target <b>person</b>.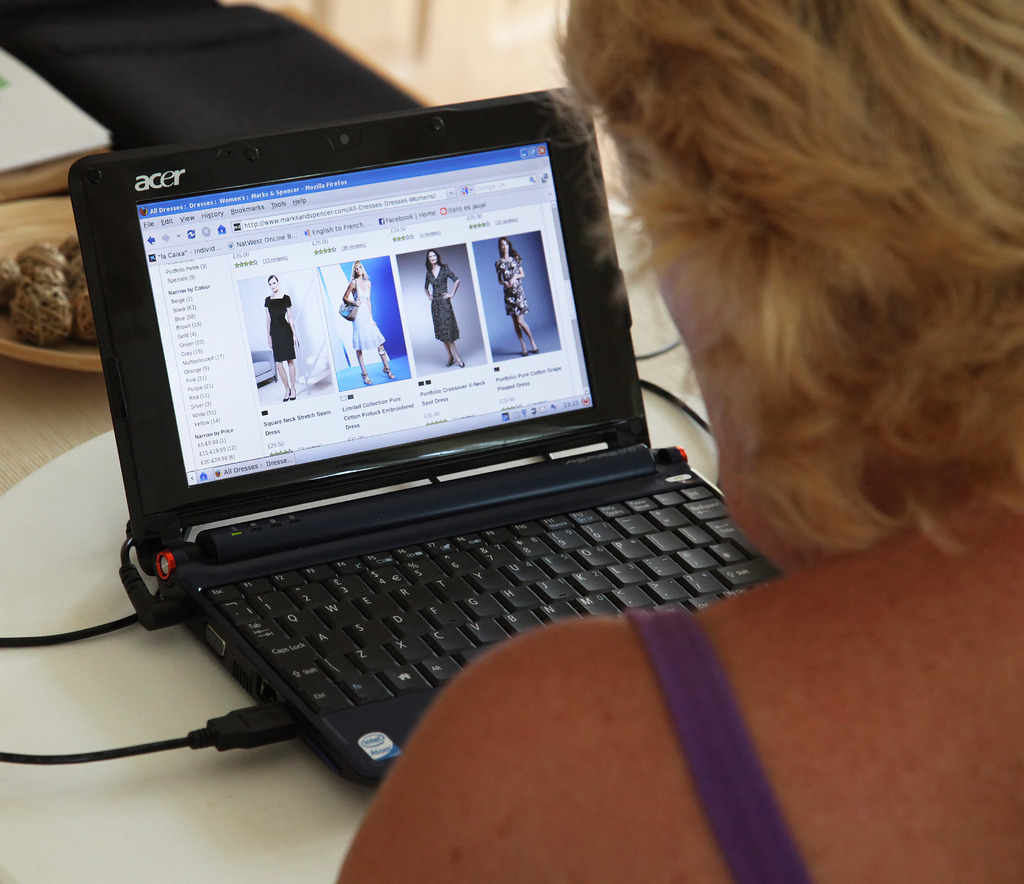
Target region: 266 274 299 404.
